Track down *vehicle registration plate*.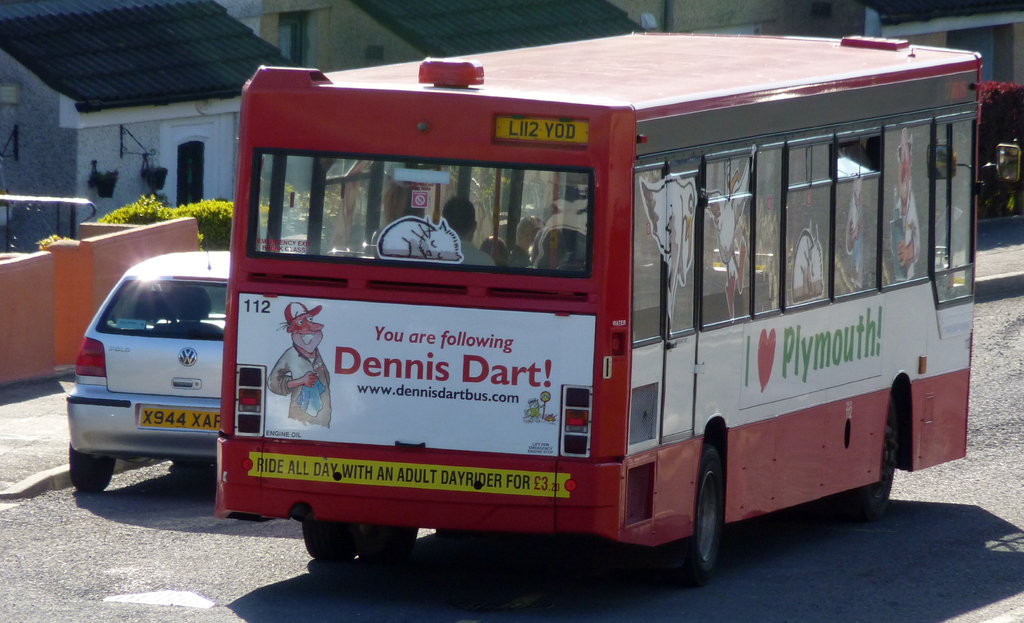
Tracked to box(493, 117, 587, 141).
